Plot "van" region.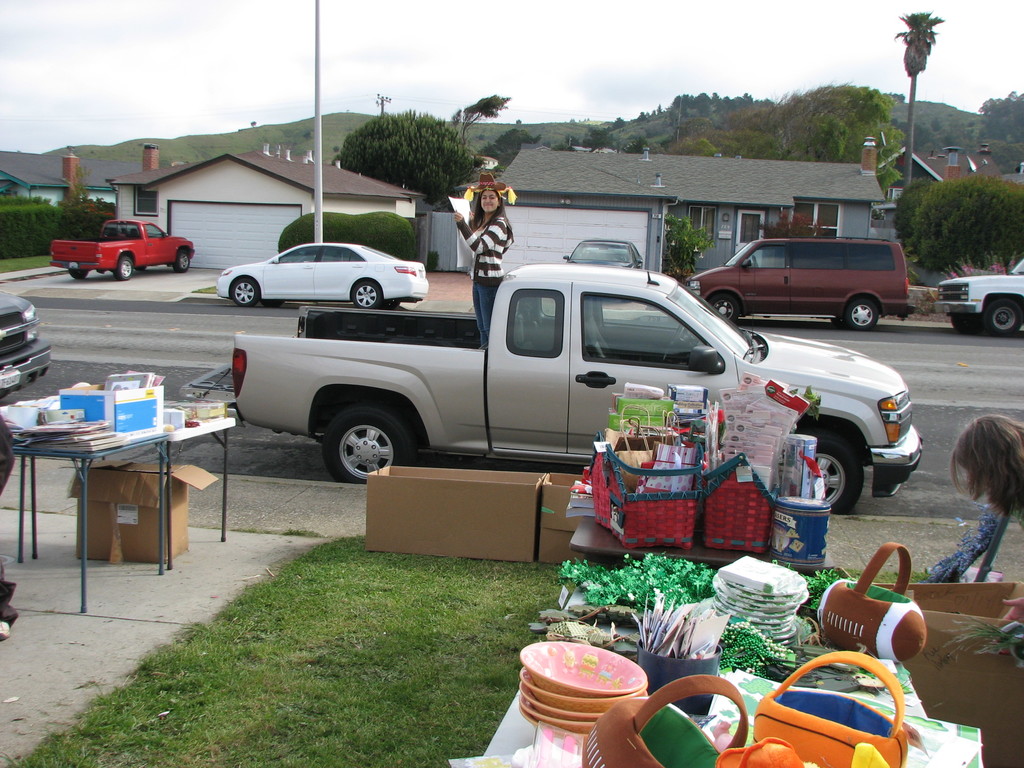
Plotted at 230:266:927:515.
